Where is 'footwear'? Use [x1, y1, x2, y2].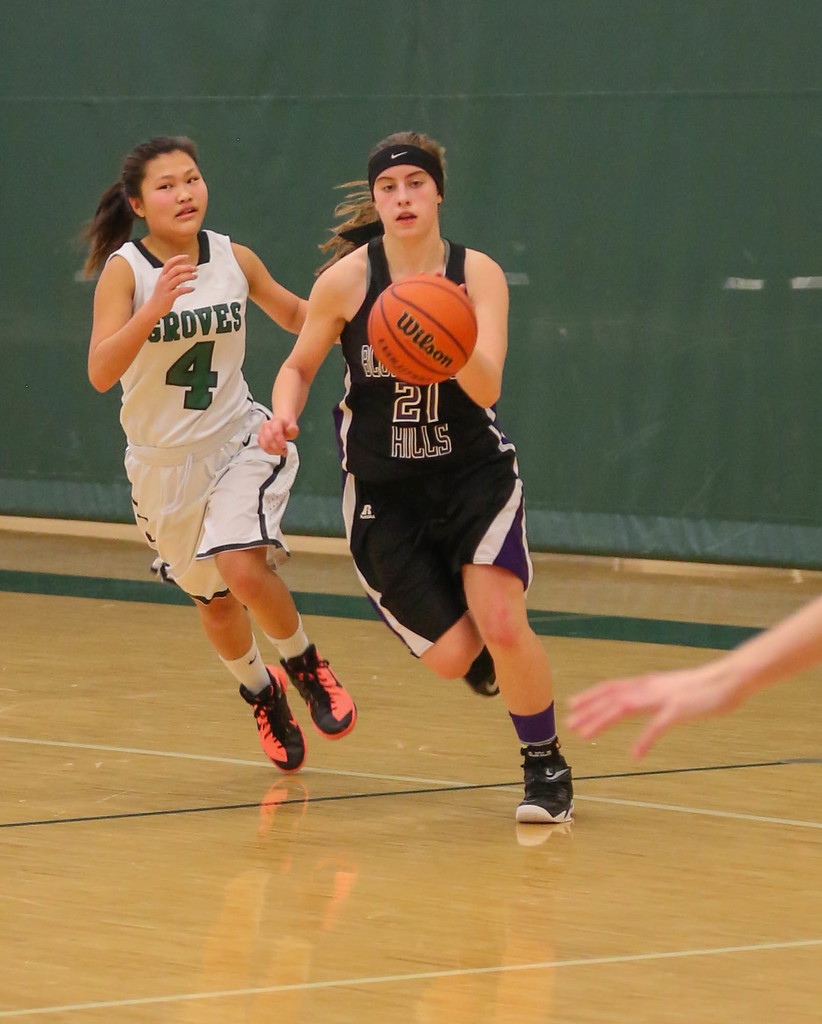
[515, 745, 581, 820].
